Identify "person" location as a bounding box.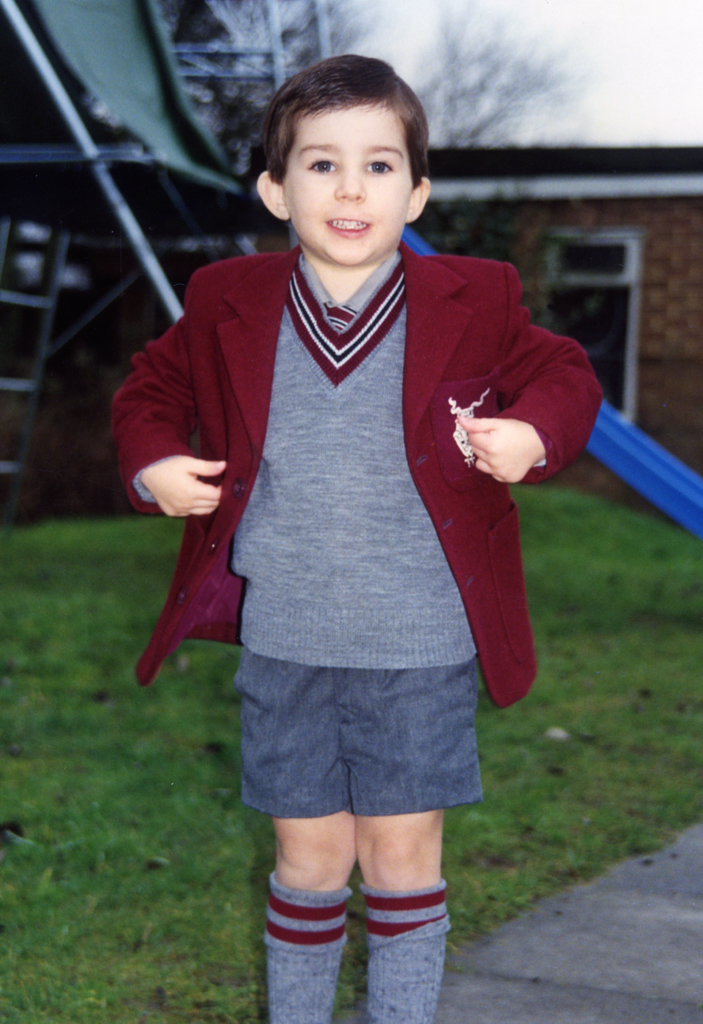
122:45:570:982.
